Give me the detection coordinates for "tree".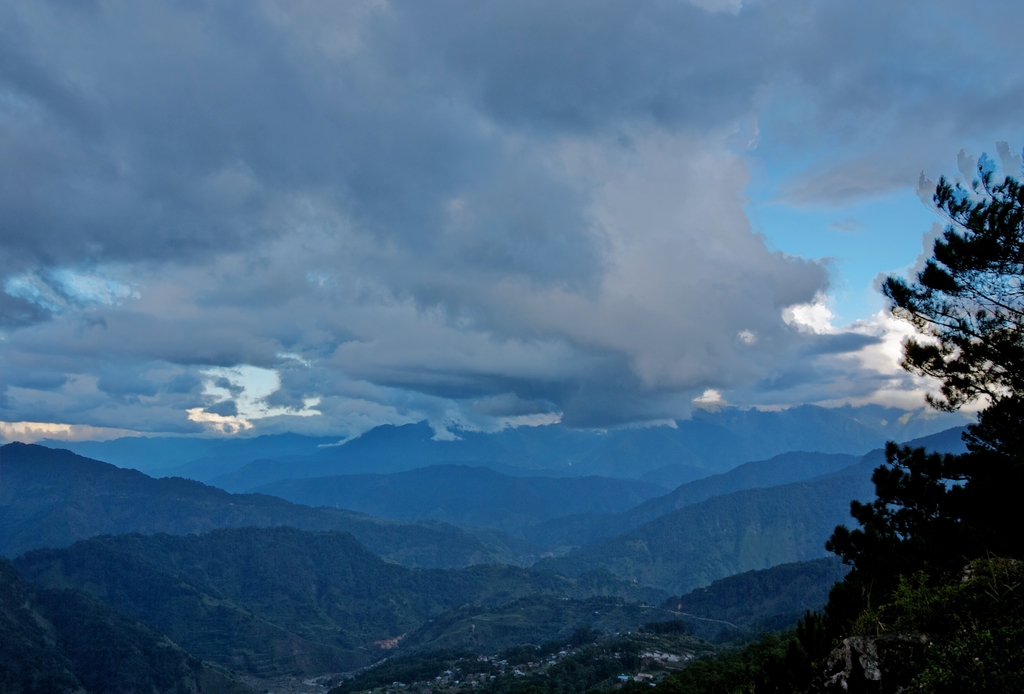
x1=809, y1=141, x2=1023, y2=691.
